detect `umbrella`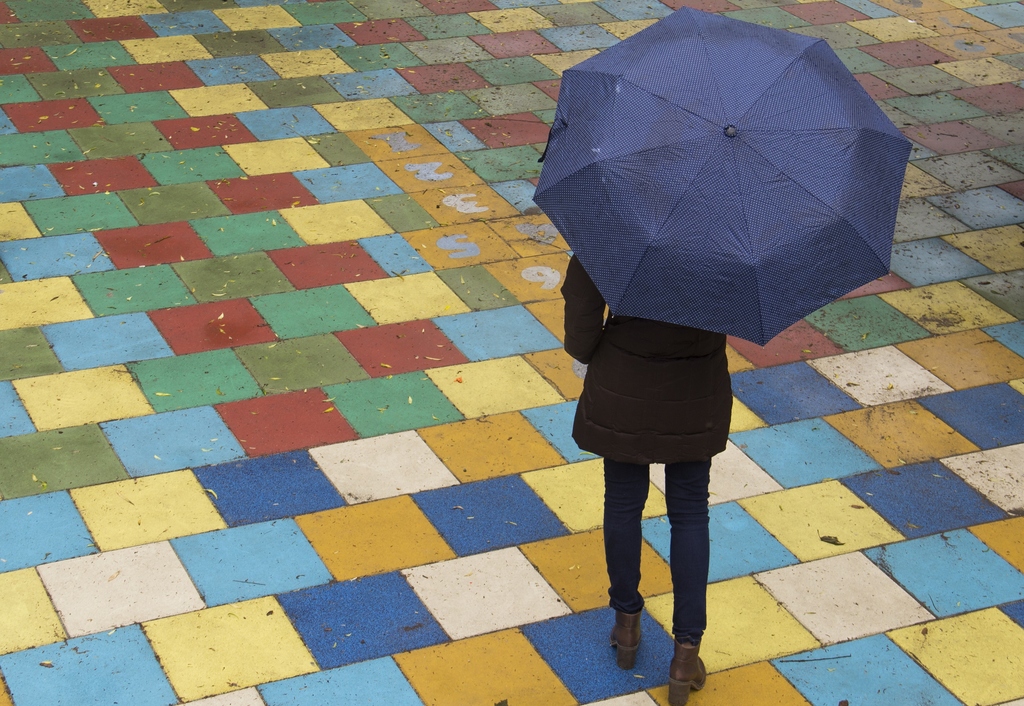
530 6 913 347
